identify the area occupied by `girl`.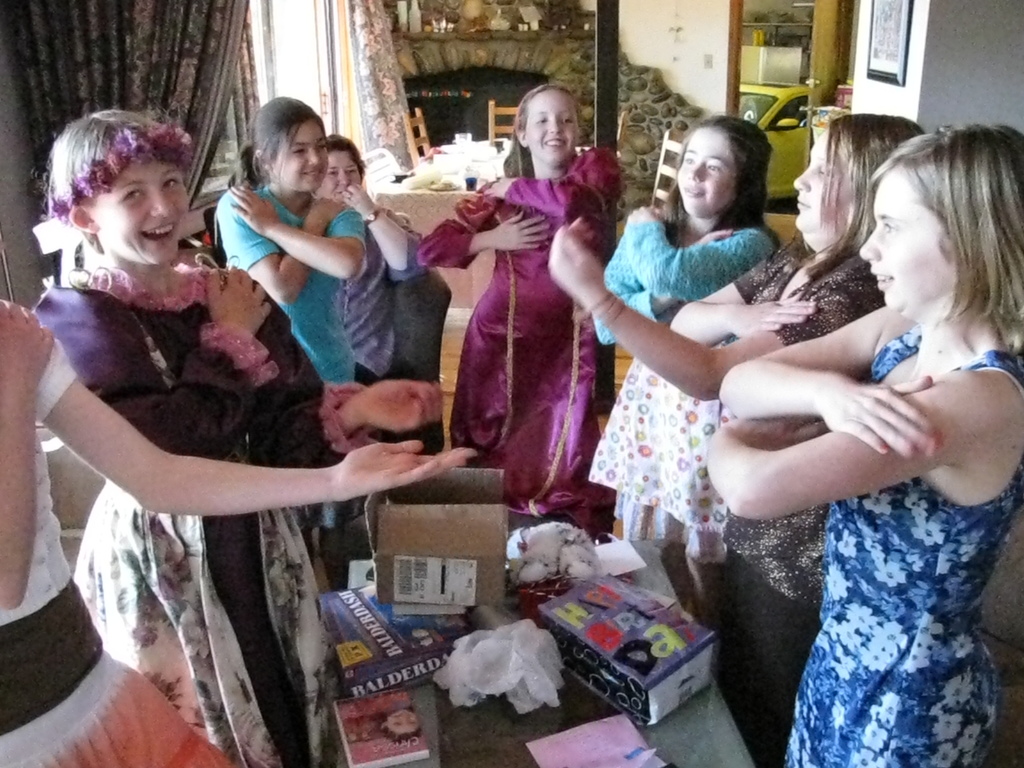
Area: 715 109 927 767.
